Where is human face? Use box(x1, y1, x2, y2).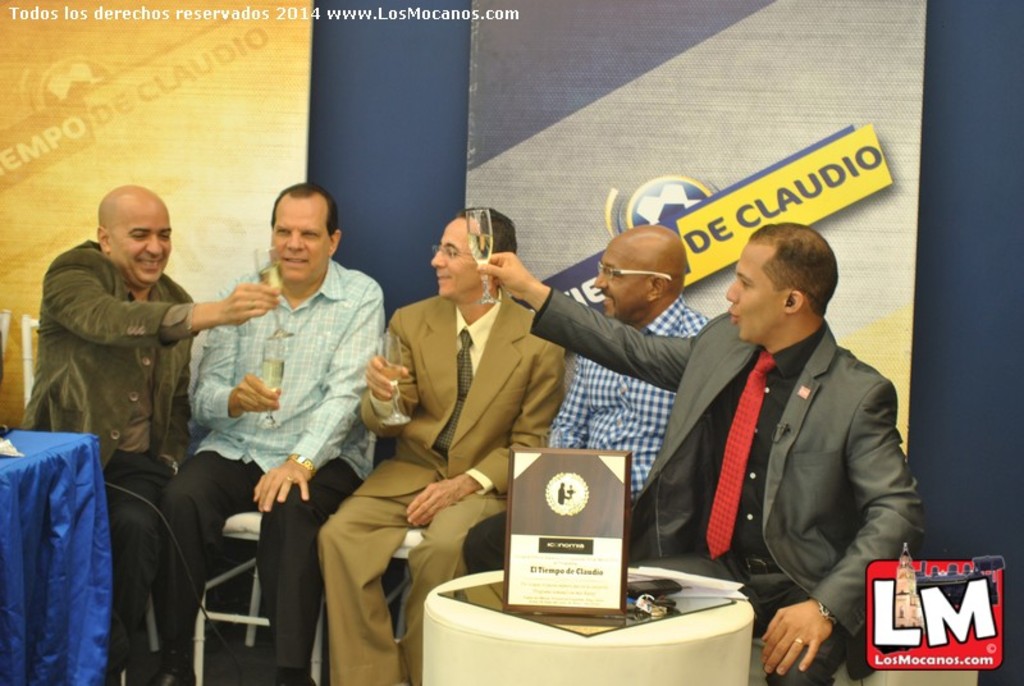
box(111, 206, 169, 289).
